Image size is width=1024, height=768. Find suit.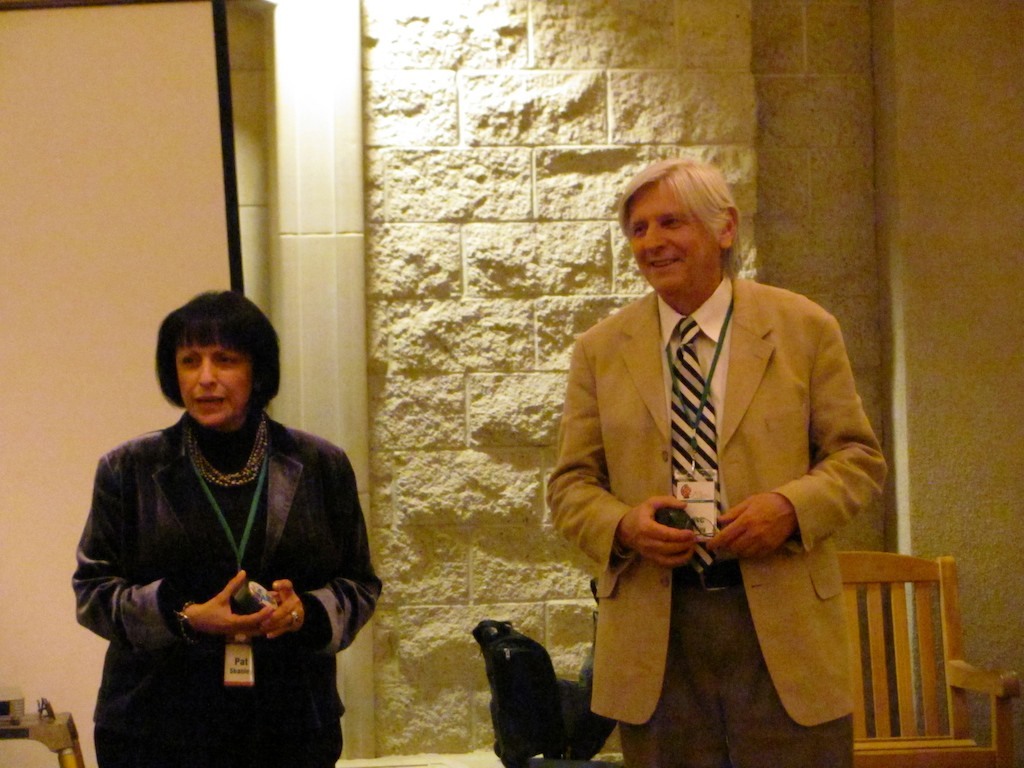
<region>580, 210, 844, 739</region>.
